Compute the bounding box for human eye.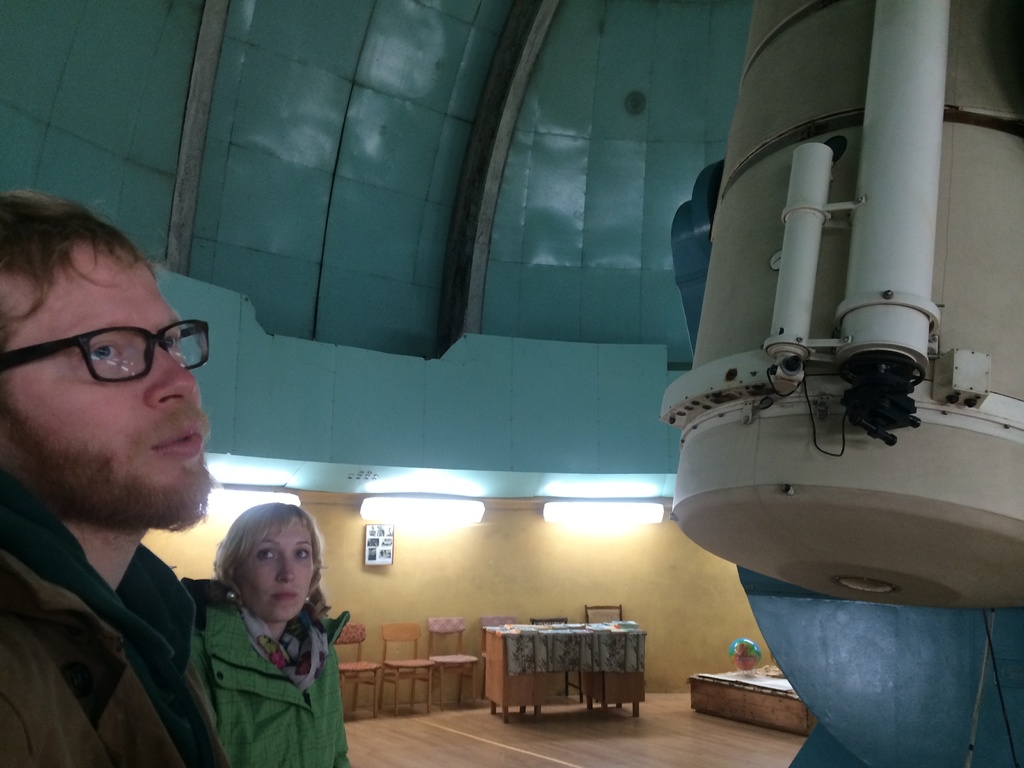
rect(154, 326, 185, 355).
